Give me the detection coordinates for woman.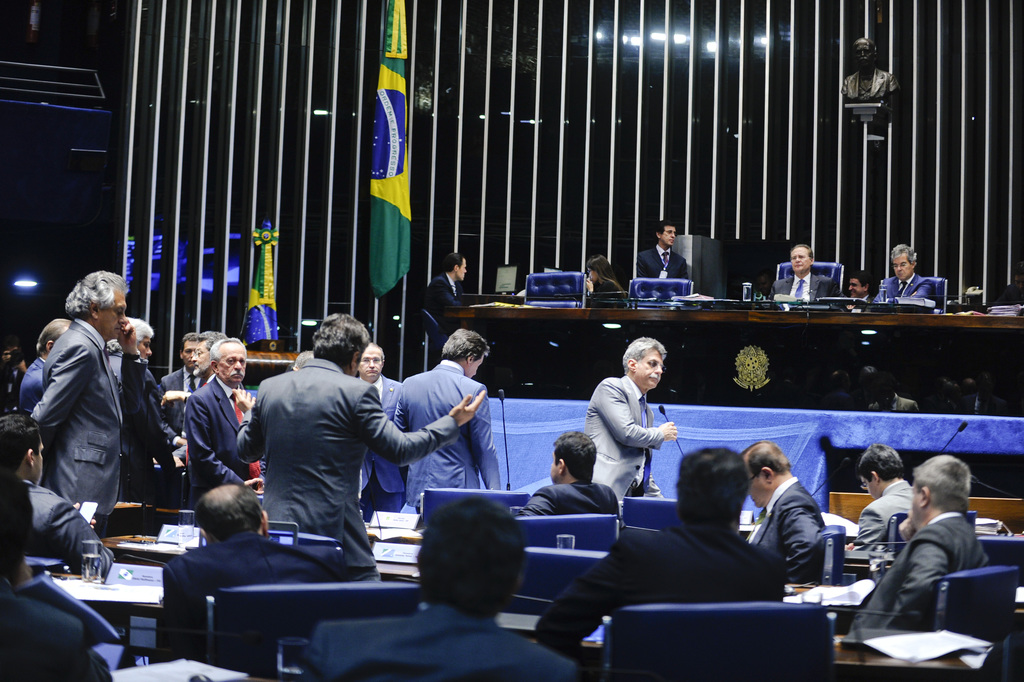
[x1=585, y1=255, x2=628, y2=302].
